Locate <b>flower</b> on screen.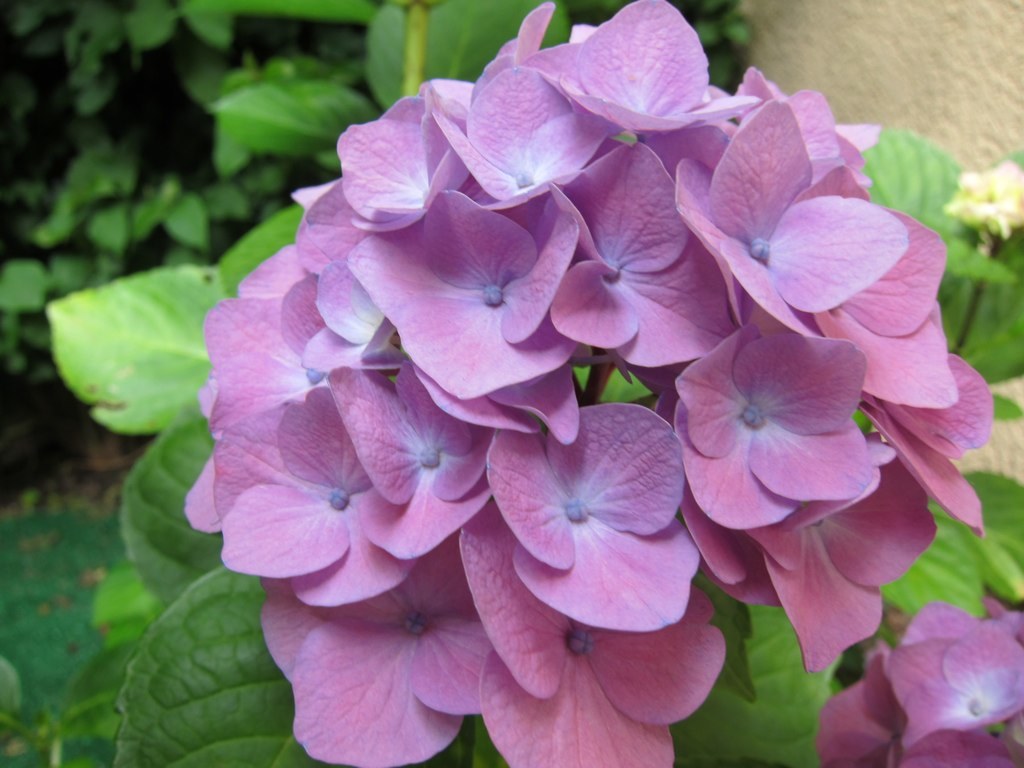
On screen at (669,322,895,541).
